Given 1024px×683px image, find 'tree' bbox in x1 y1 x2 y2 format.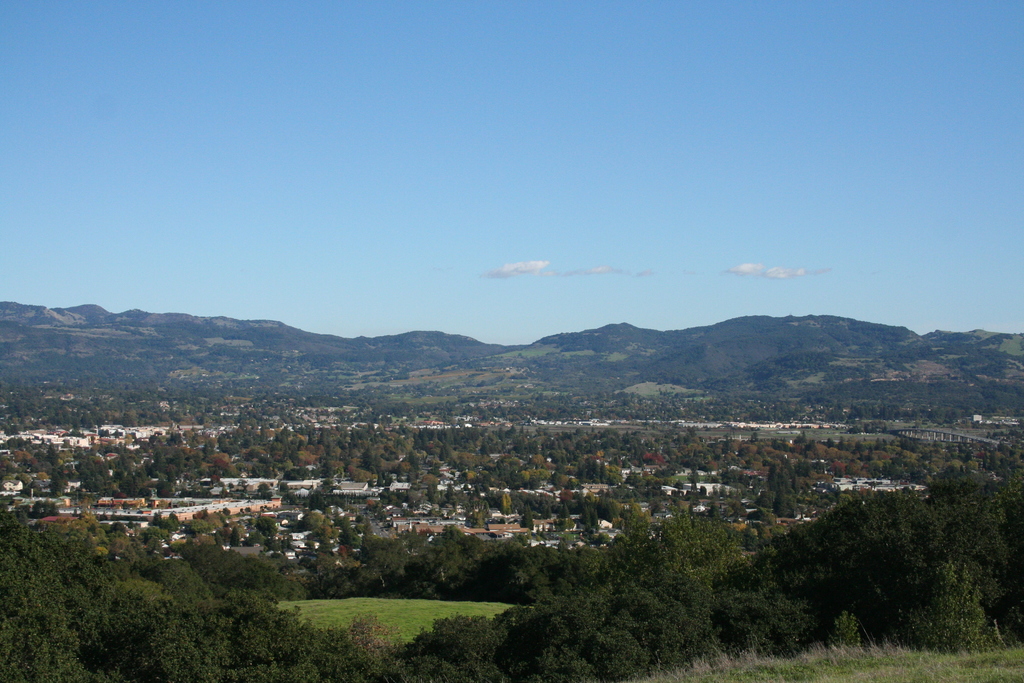
580 502 598 533.
